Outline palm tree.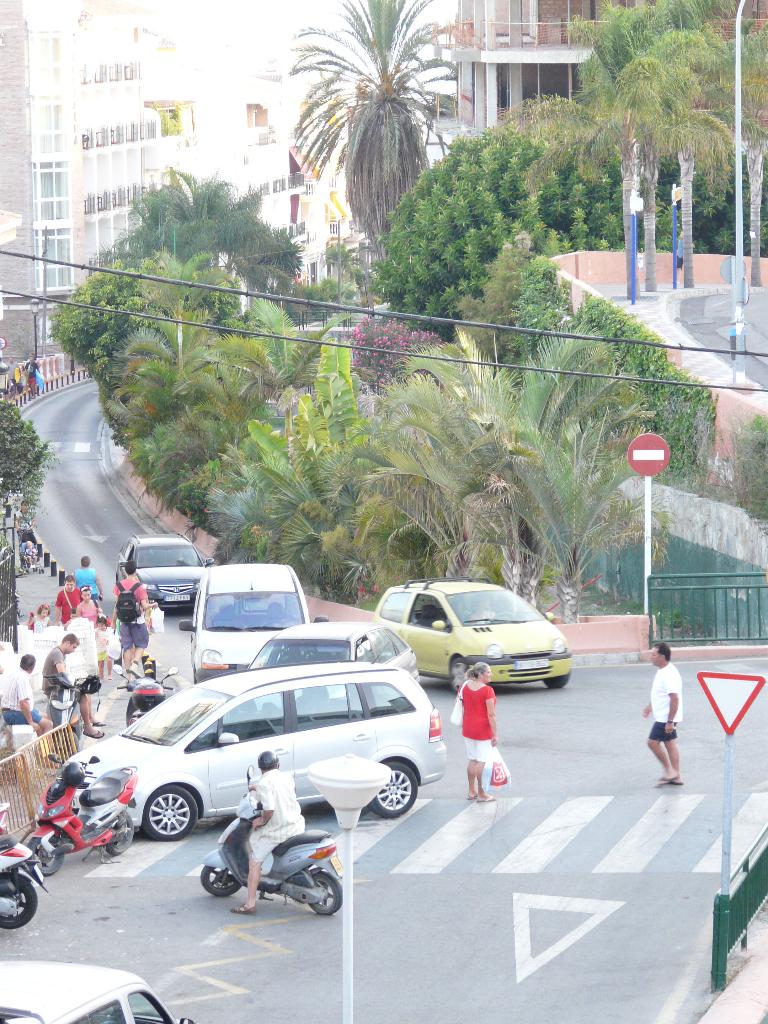
Outline: [284,28,460,269].
